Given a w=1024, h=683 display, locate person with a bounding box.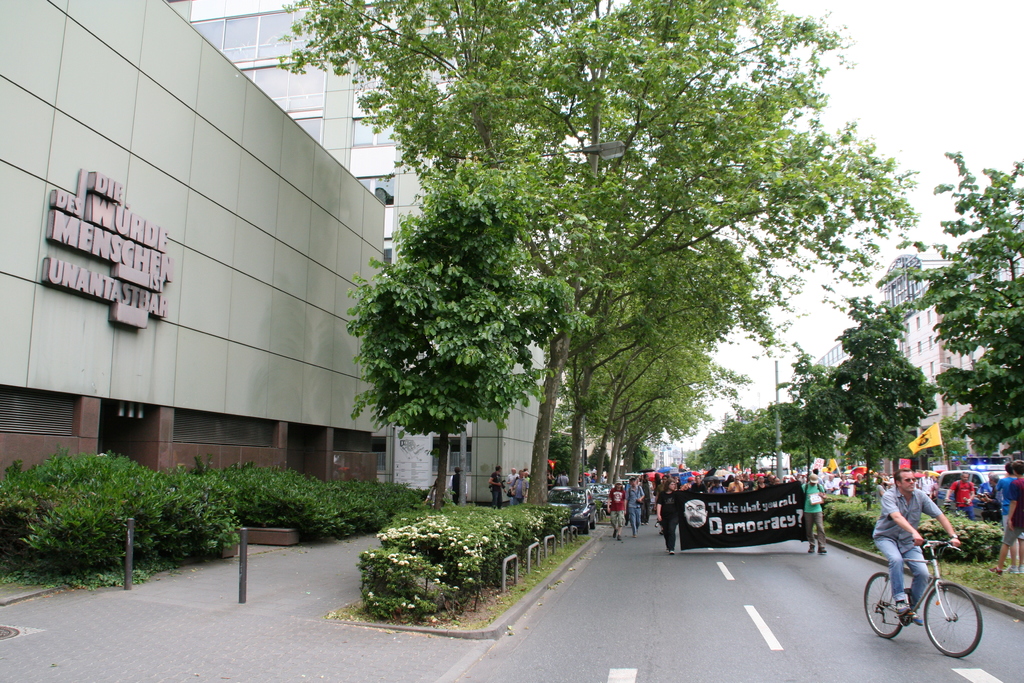
Located: 630/477/645/536.
